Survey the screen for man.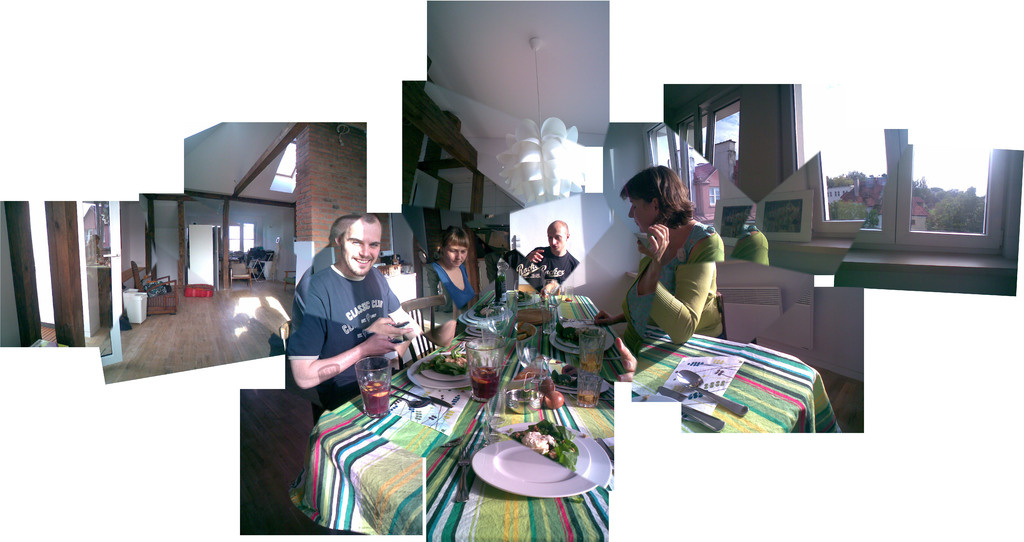
Survey found: region(511, 221, 589, 304).
